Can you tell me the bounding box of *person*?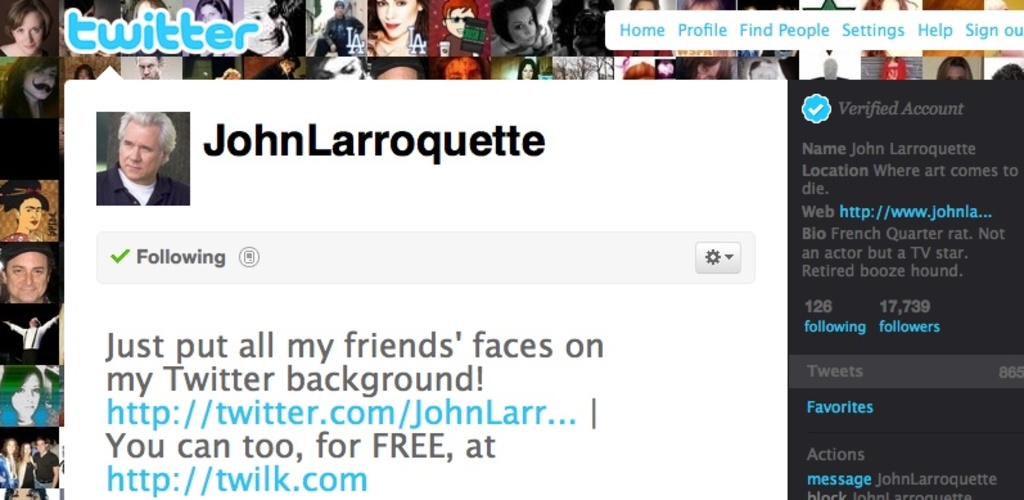
495:4:555:57.
